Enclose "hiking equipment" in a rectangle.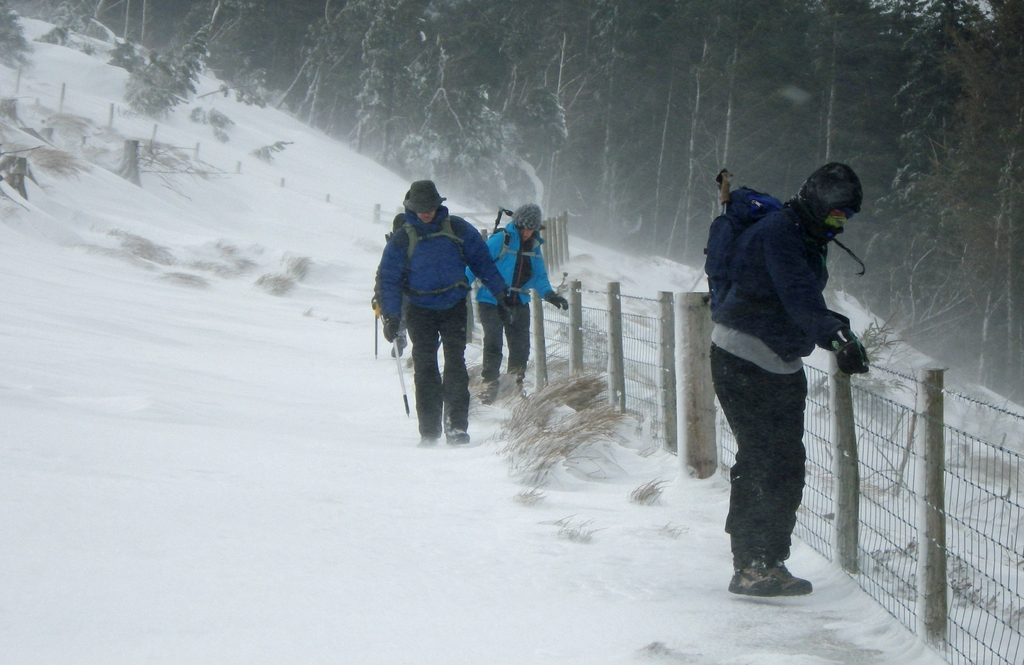
pyautogui.locateOnScreen(490, 202, 515, 234).
